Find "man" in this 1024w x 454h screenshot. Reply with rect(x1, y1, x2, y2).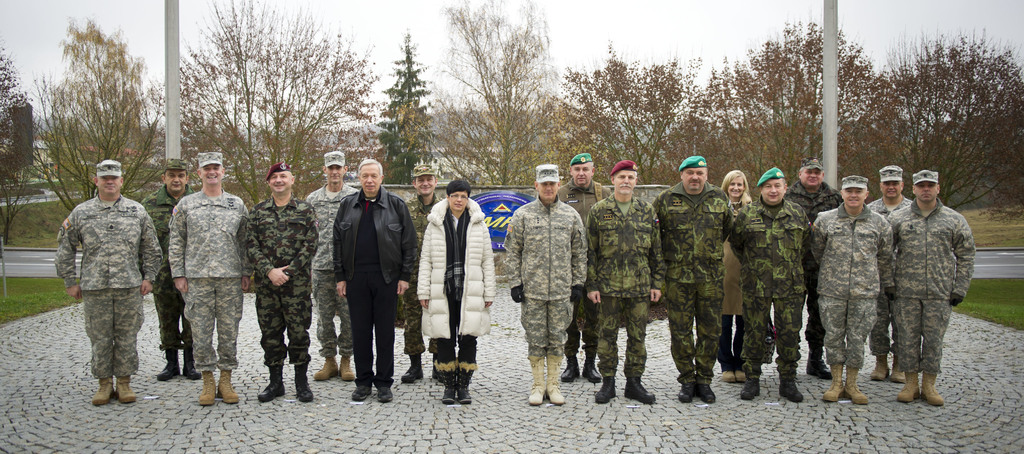
rect(501, 165, 586, 405).
